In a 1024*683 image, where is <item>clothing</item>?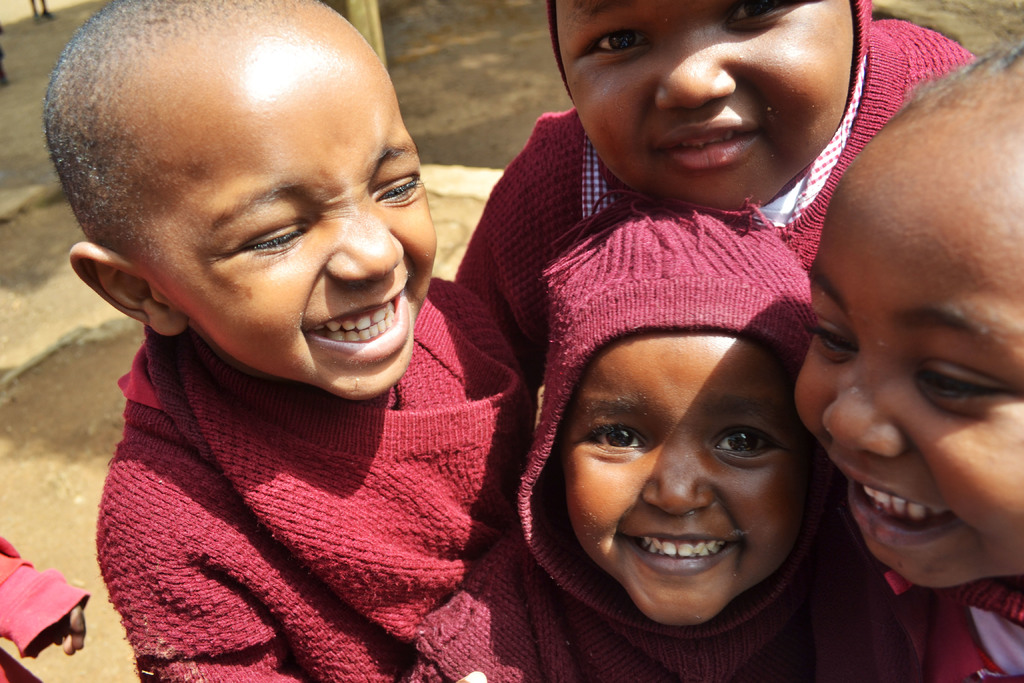
select_region(0, 534, 90, 682).
